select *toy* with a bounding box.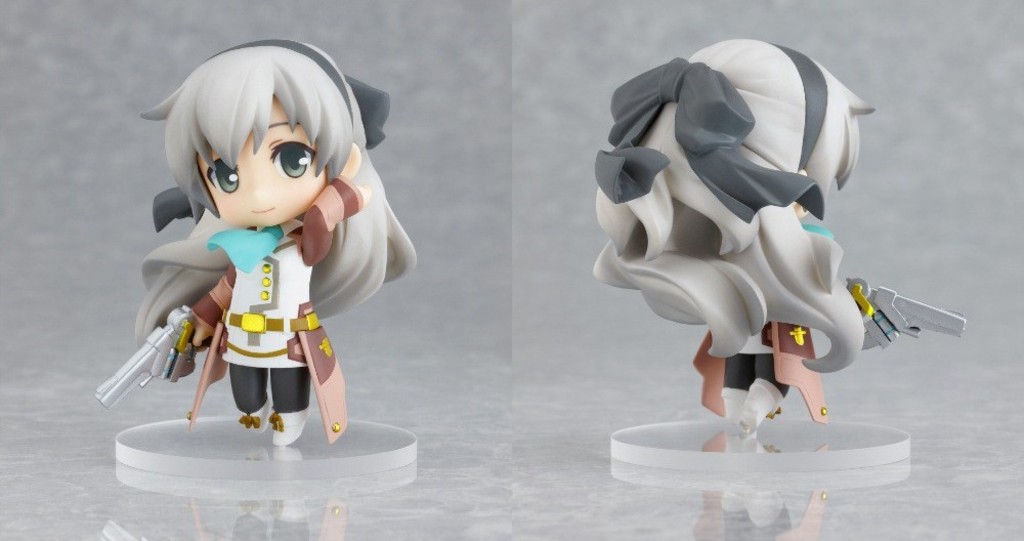
box(108, 48, 410, 441).
